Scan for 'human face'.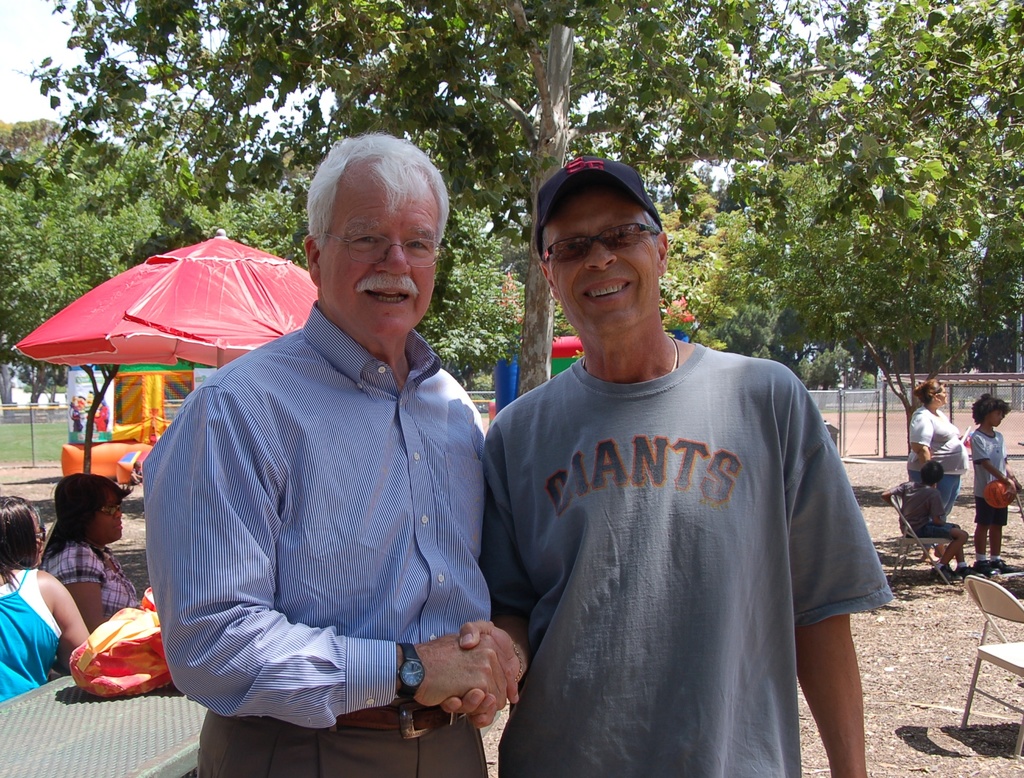
Scan result: locate(990, 407, 1007, 429).
